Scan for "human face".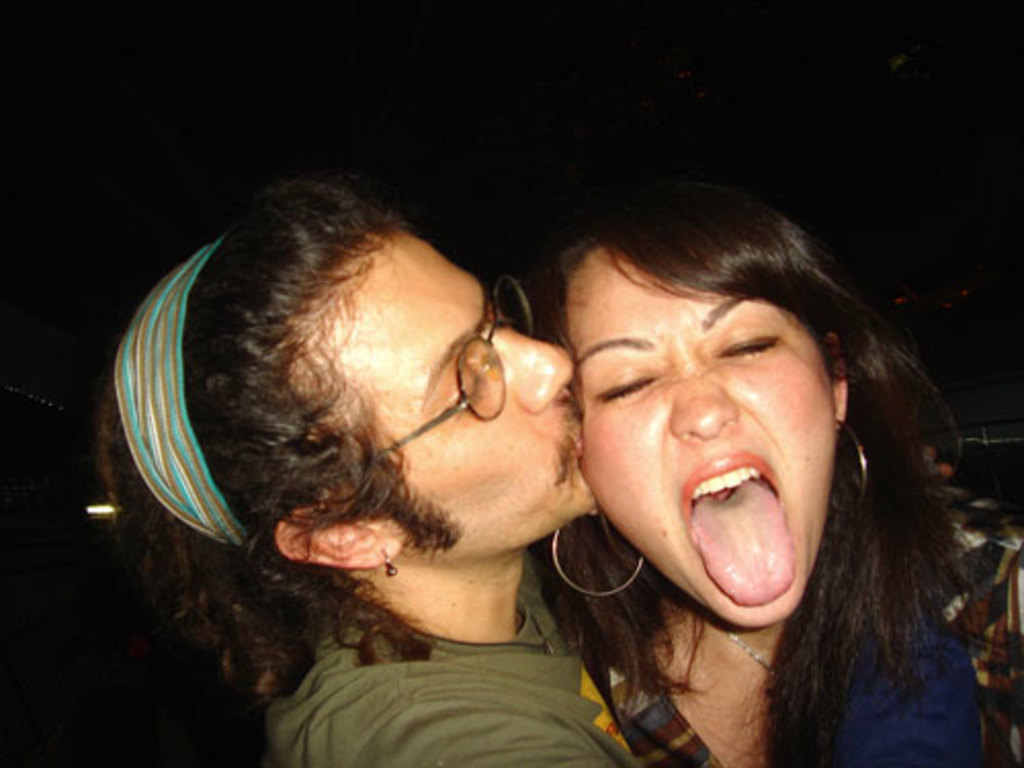
Scan result: (324,236,604,571).
